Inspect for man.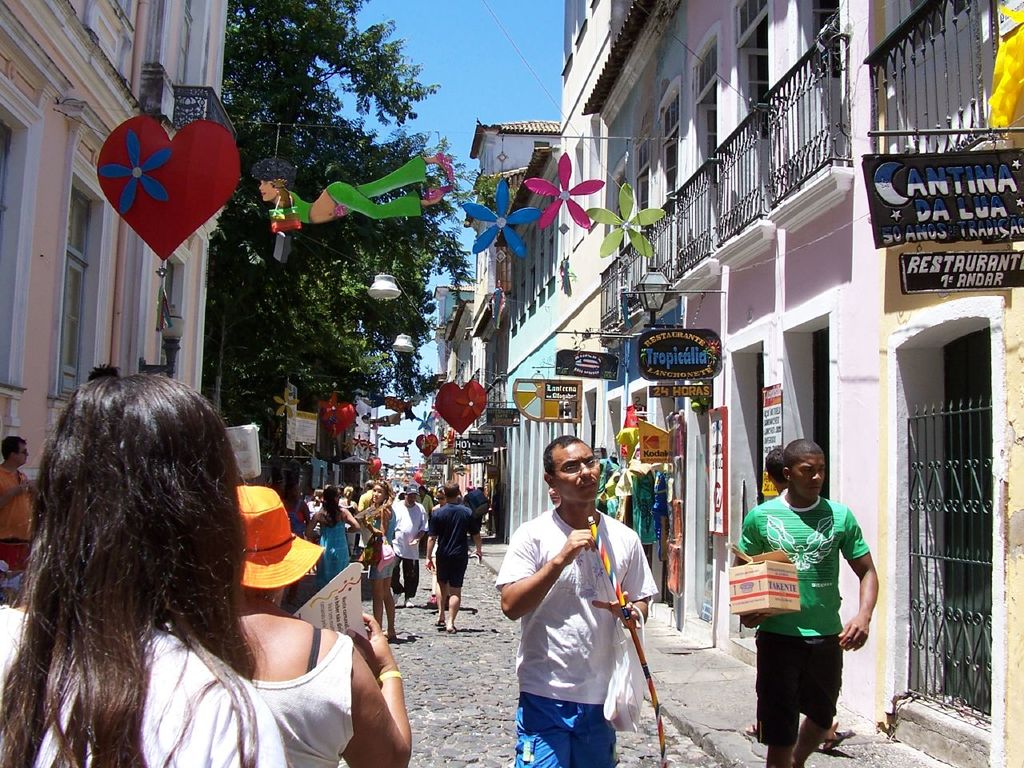
Inspection: <bbox>503, 430, 671, 767</bbox>.
